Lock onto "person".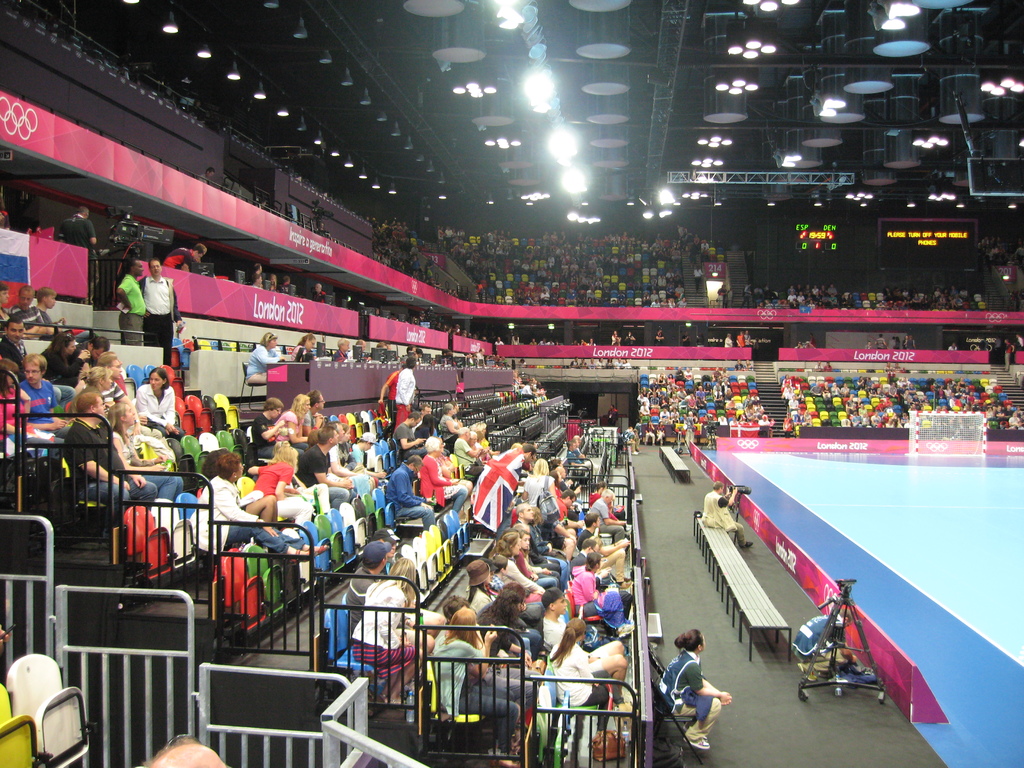
Locked: 625,333,637,346.
